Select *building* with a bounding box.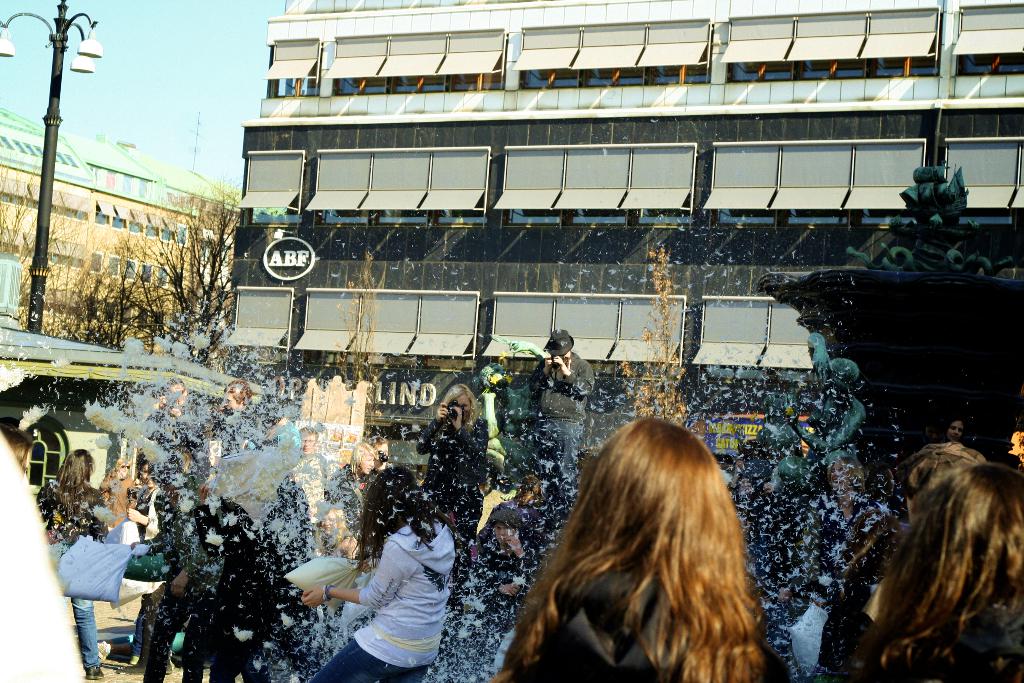
x1=3, y1=104, x2=243, y2=355.
